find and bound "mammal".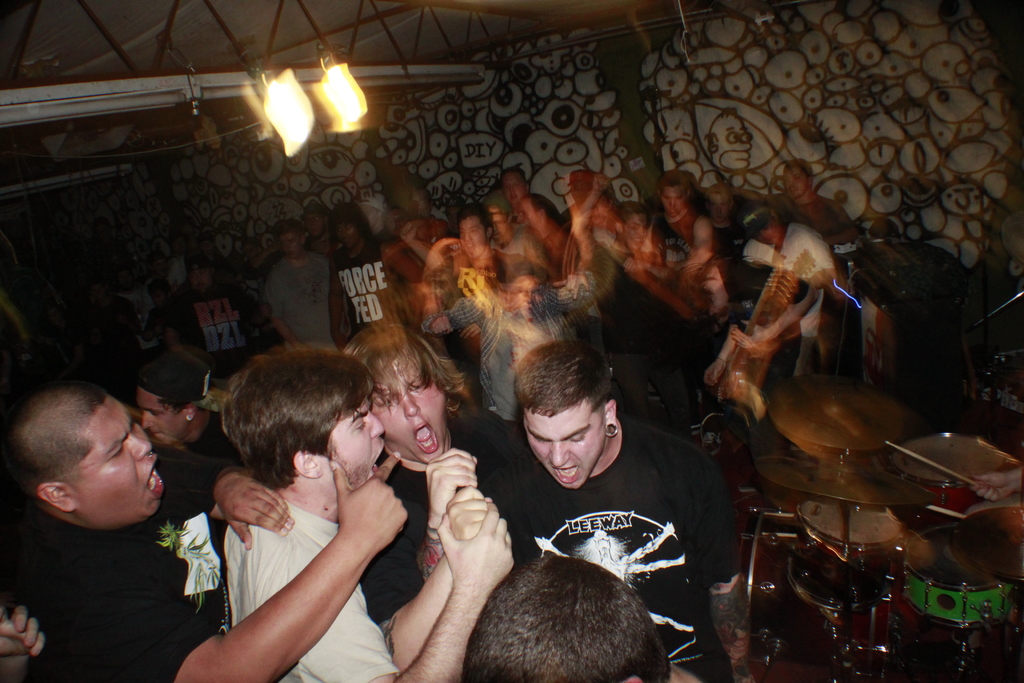
Bound: crop(463, 347, 755, 636).
